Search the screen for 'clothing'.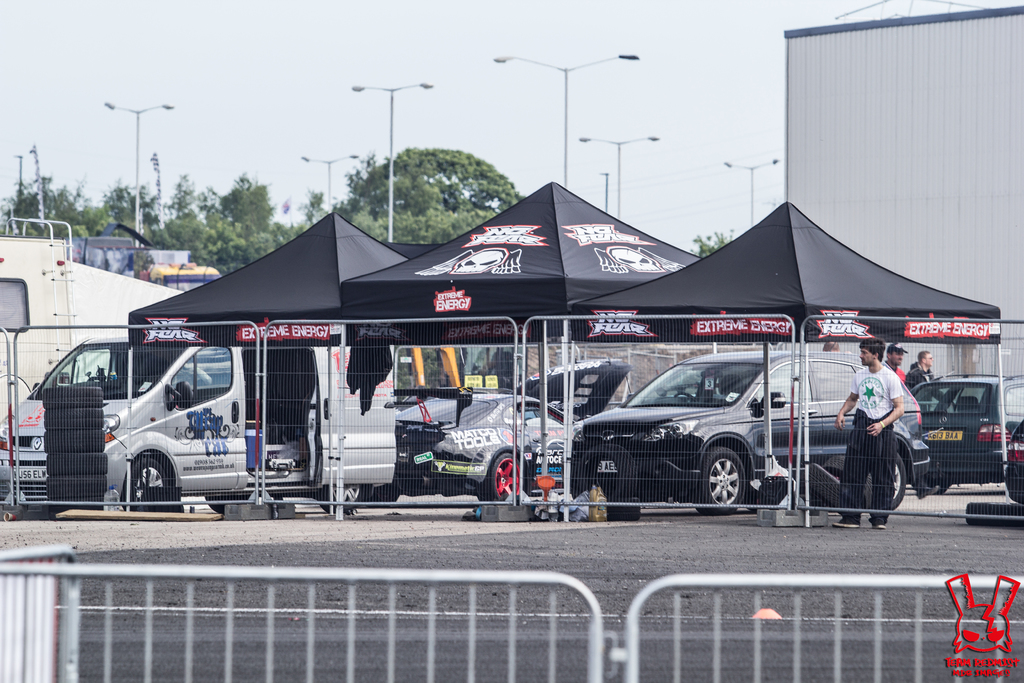
Found at left=908, top=360, right=941, bottom=392.
